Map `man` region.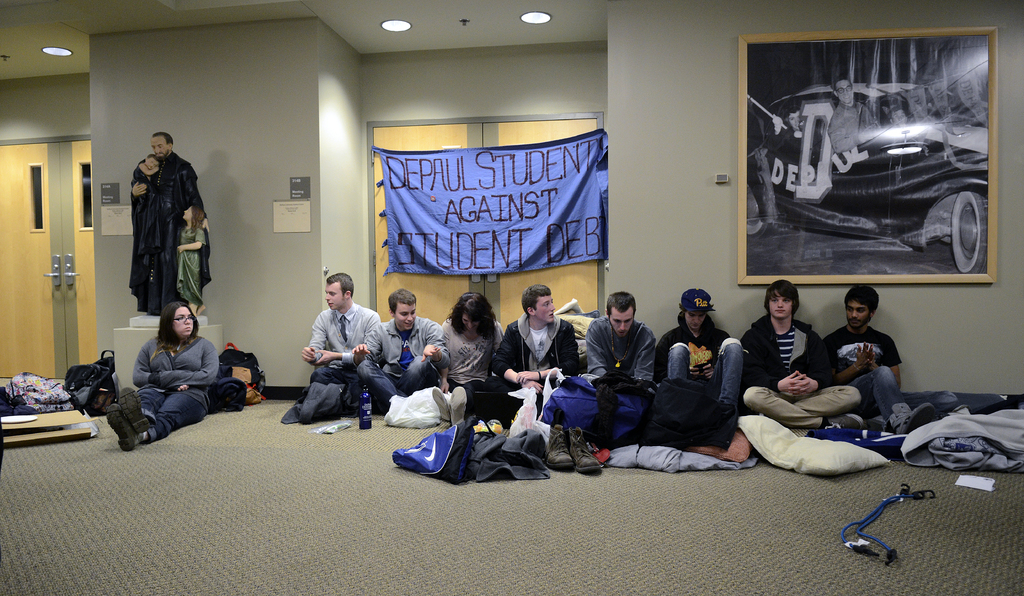
Mapped to <region>130, 131, 209, 317</region>.
